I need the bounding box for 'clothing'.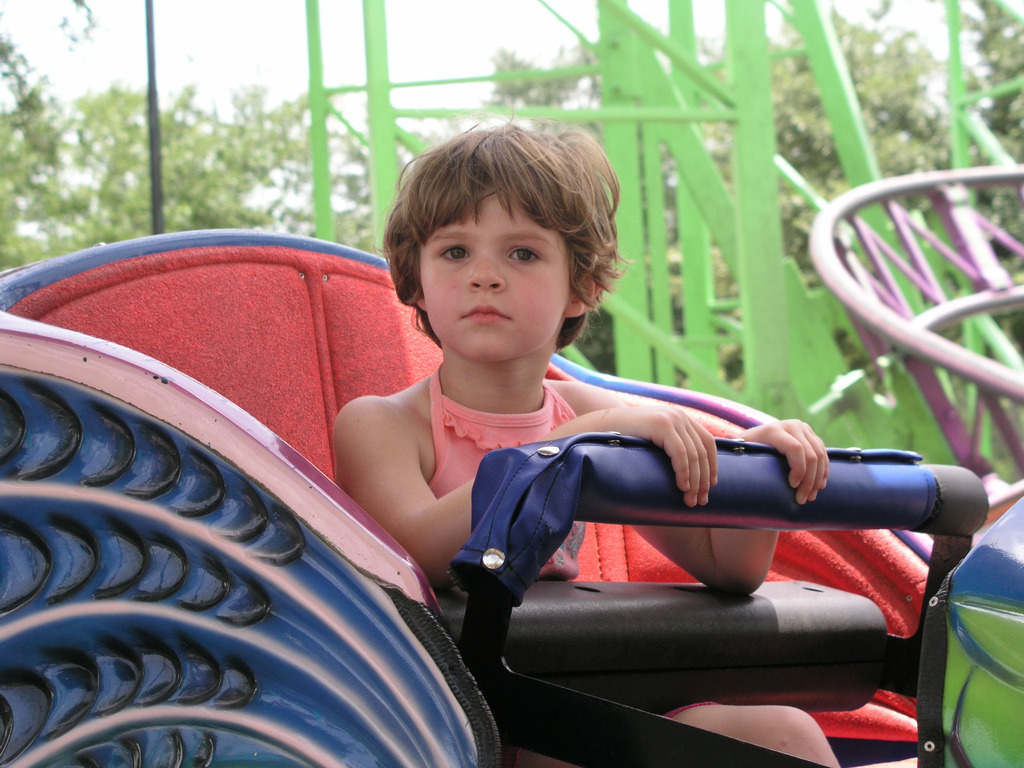
Here it is: (426, 367, 724, 721).
